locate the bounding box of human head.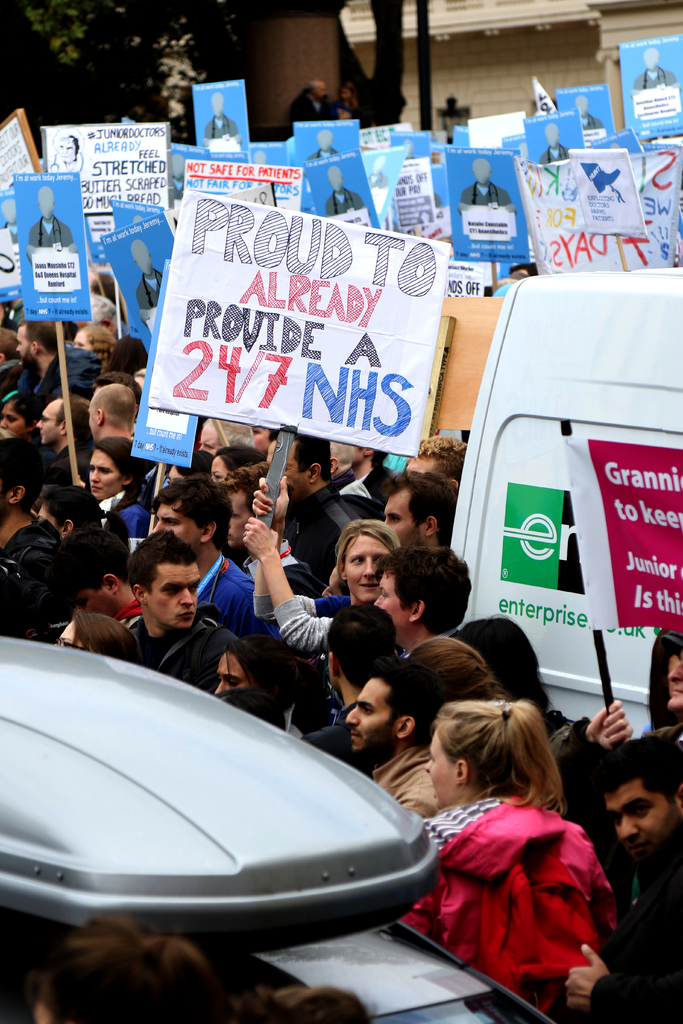
Bounding box: 341 517 400 607.
